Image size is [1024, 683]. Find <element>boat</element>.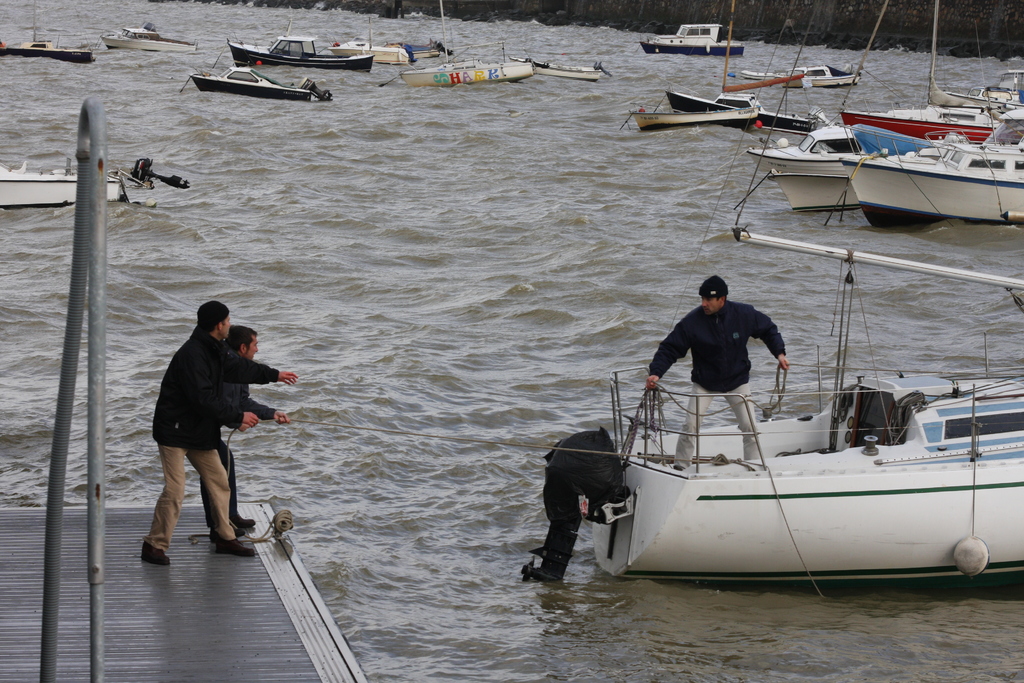
box(0, 15, 100, 70).
